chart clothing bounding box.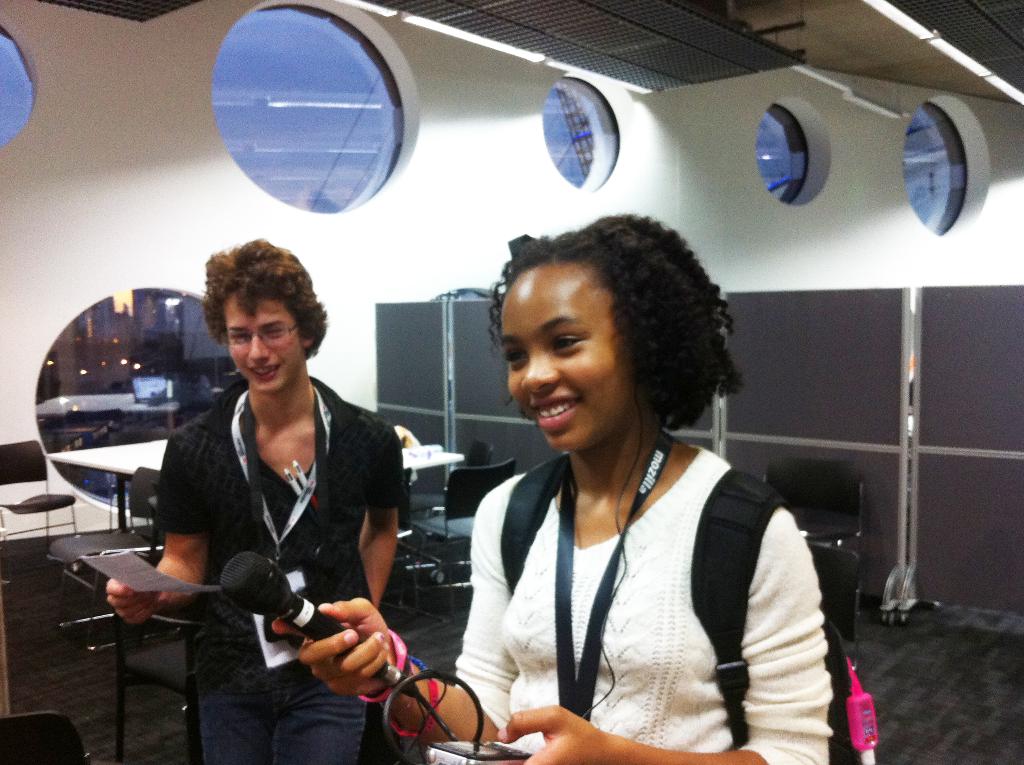
Charted: [x1=444, y1=377, x2=830, y2=760].
